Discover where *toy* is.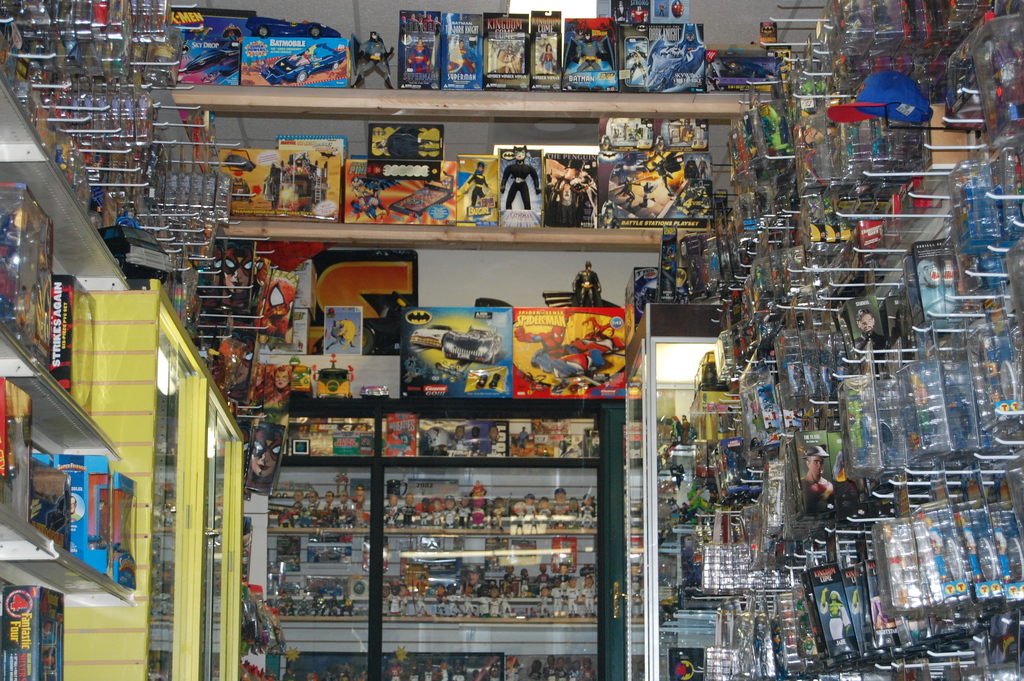
Discovered at (x1=376, y1=129, x2=435, y2=154).
